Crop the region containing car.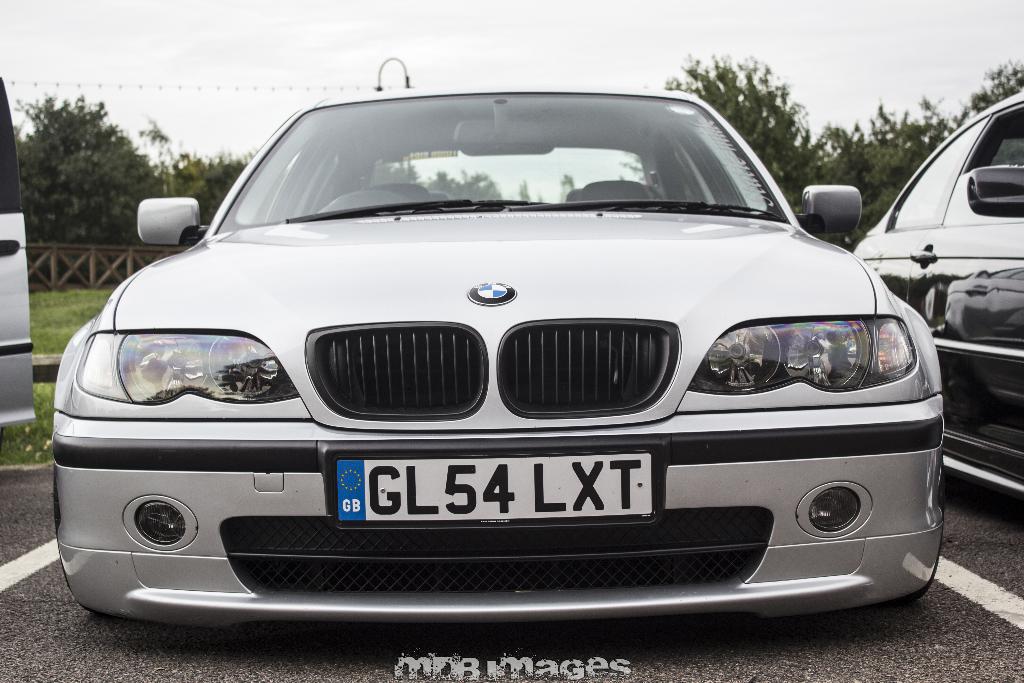
Crop region: Rect(51, 55, 944, 629).
